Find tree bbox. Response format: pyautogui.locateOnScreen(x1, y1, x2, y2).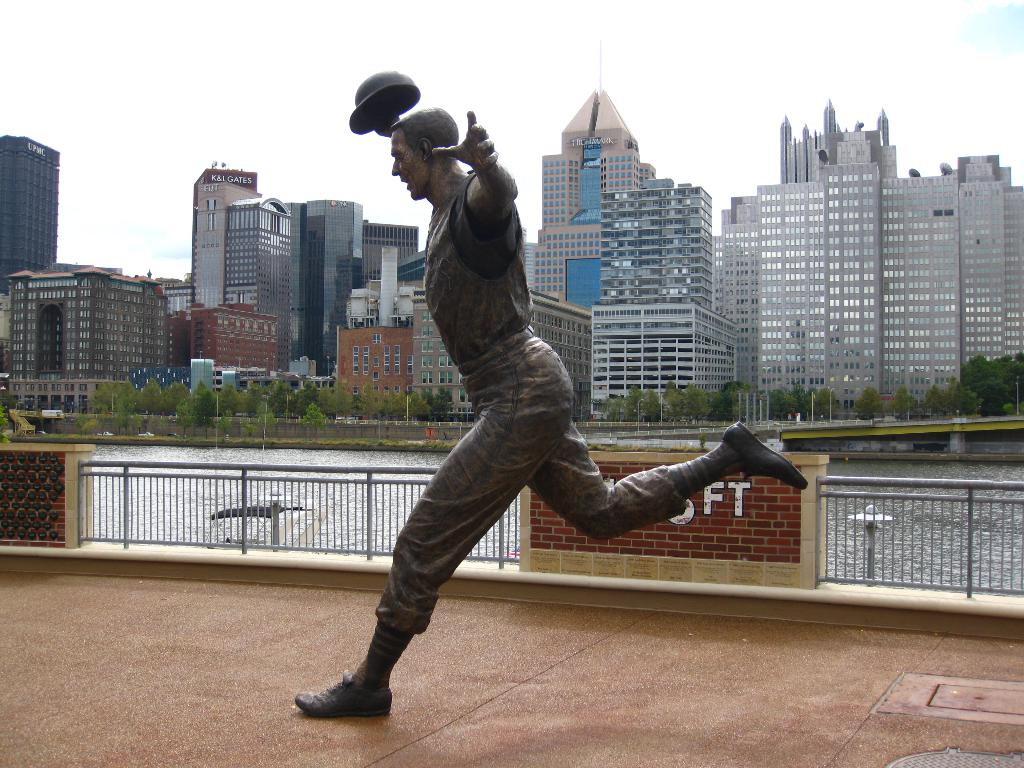
pyautogui.locateOnScreen(81, 418, 103, 444).
